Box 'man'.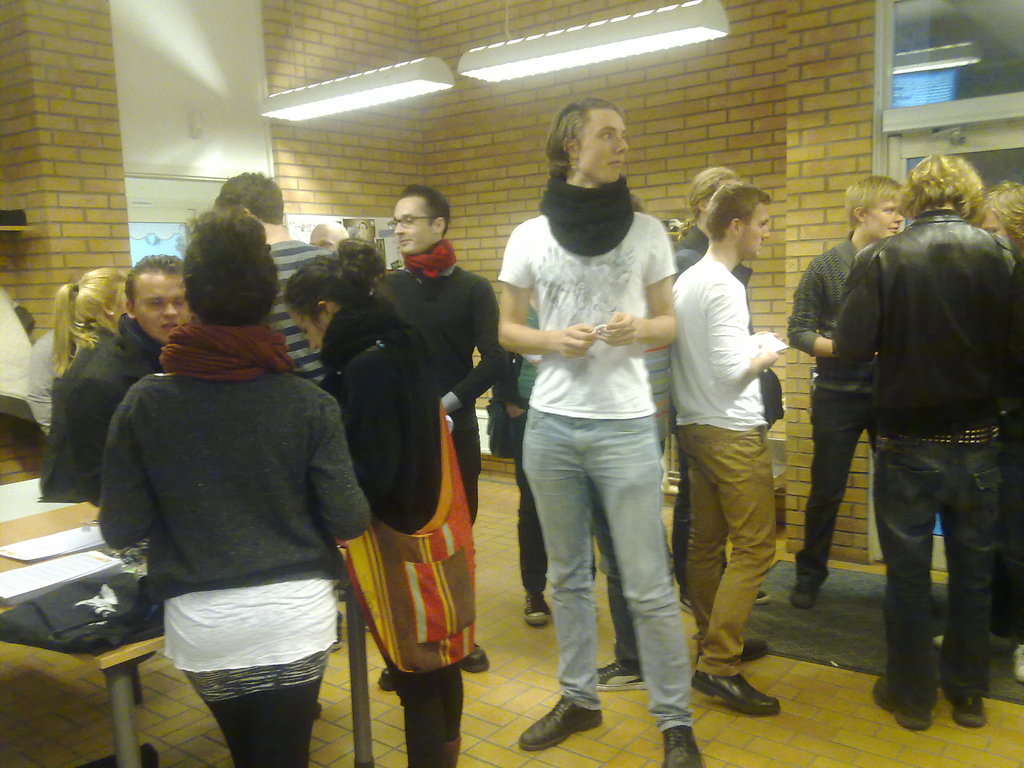
{"x1": 674, "y1": 166, "x2": 784, "y2": 609}.
